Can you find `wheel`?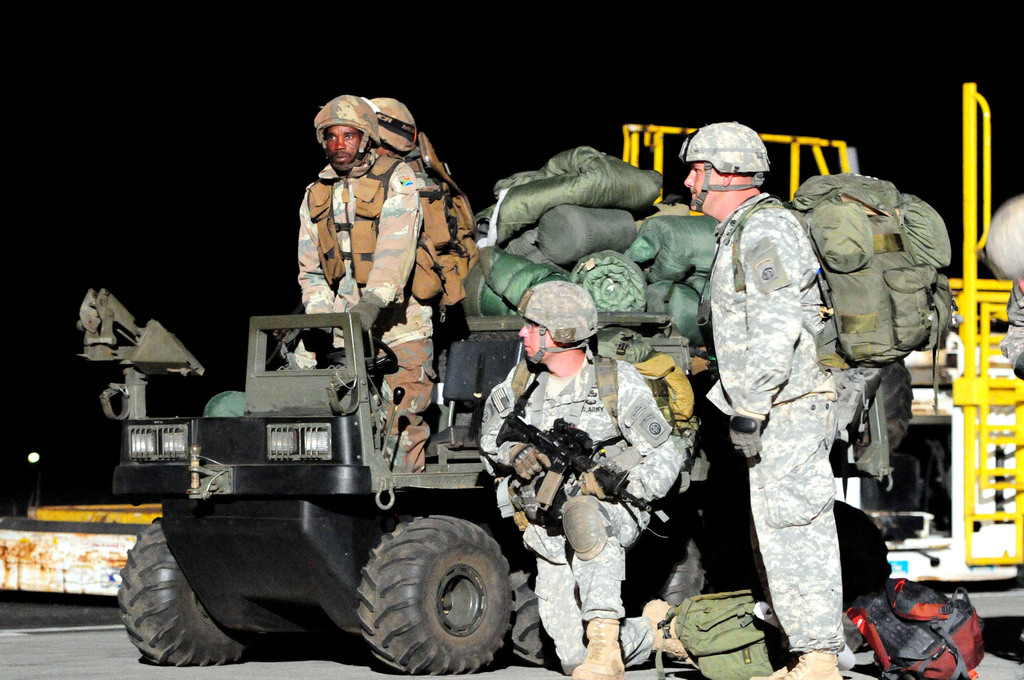
Yes, bounding box: [831,498,894,609].
